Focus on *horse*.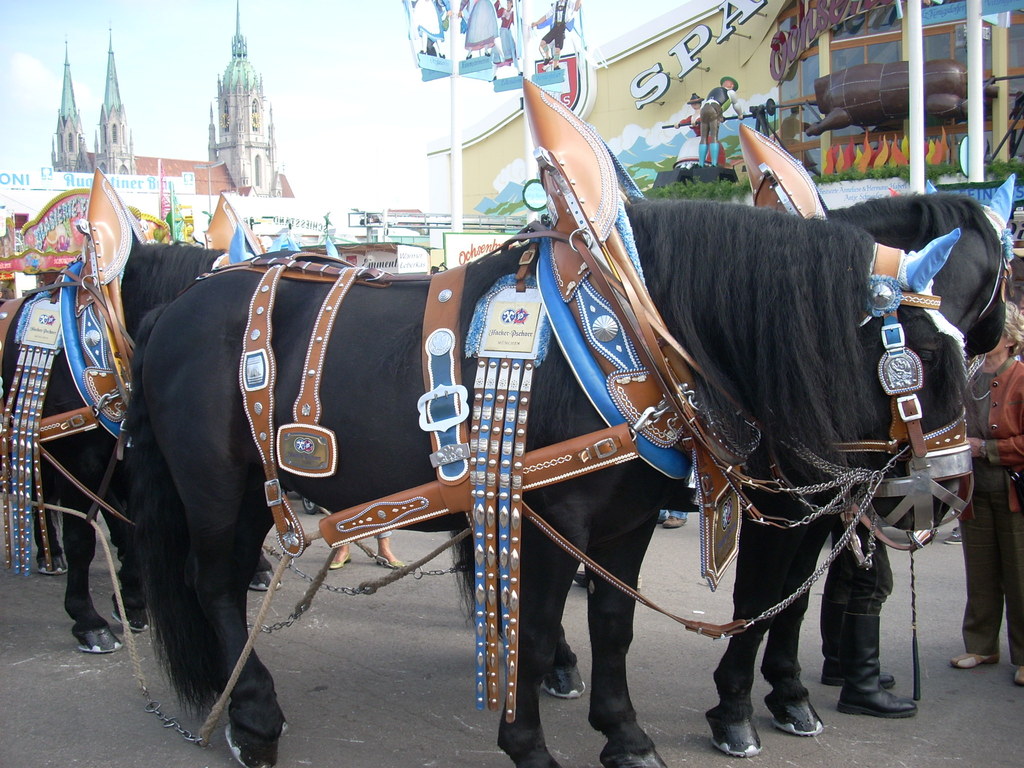
Focused at Rect(127, 77, 975, 767).
